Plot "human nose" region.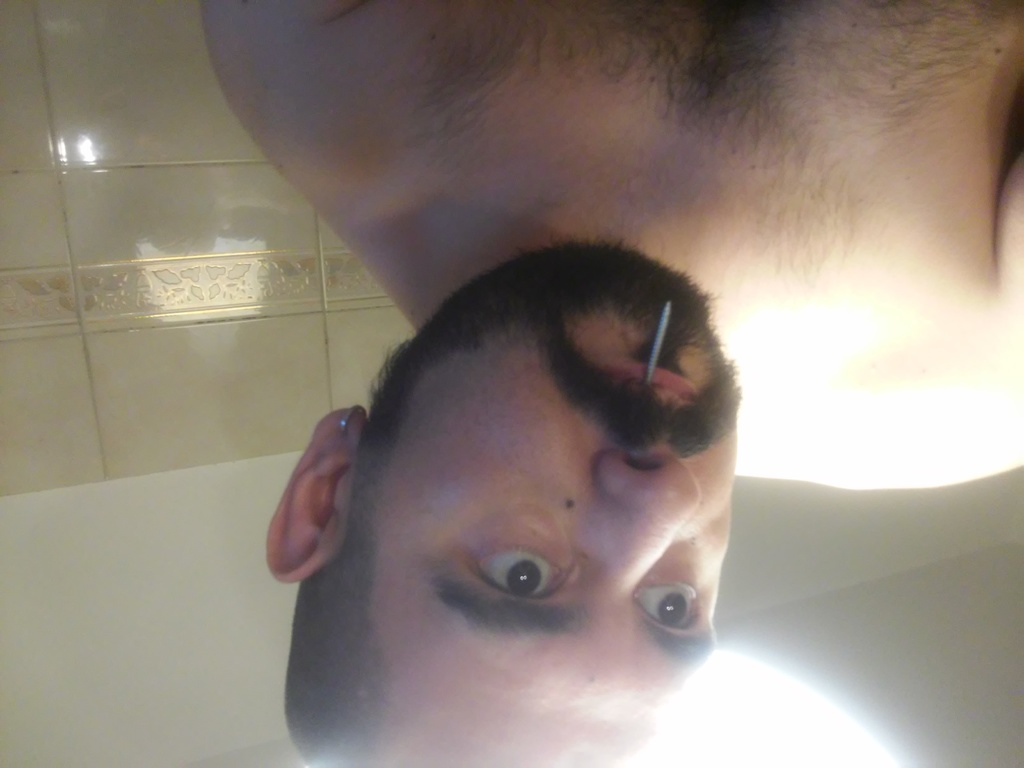
Plotted at box=[597, 454, 707, 580].
